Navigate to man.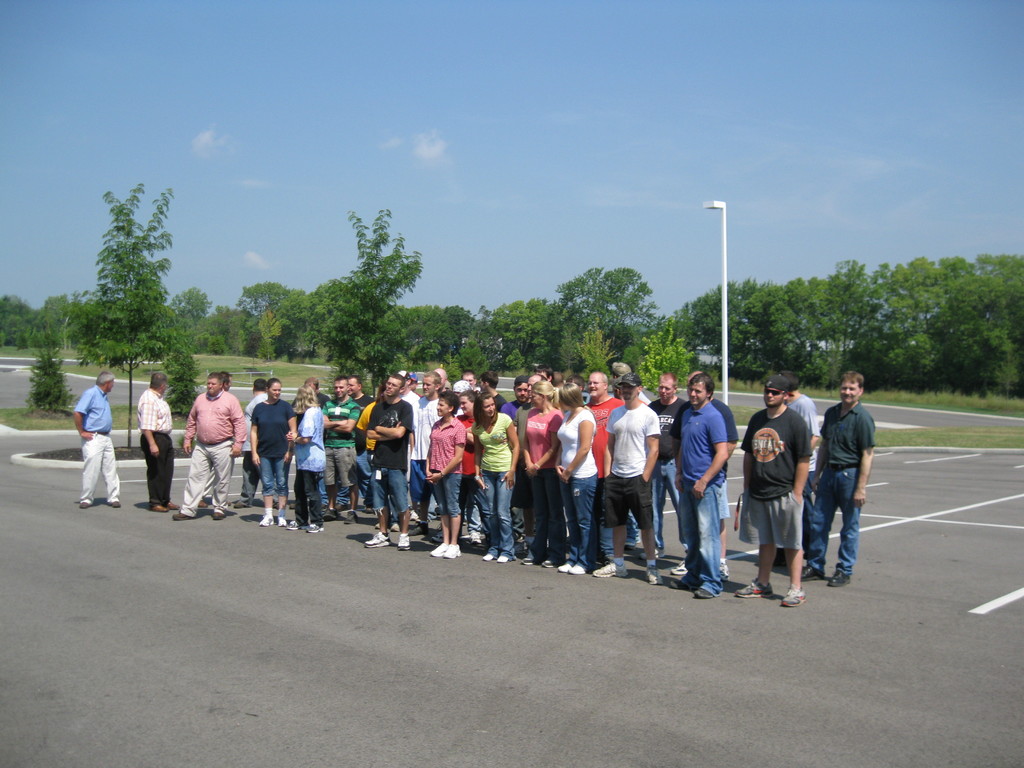
Navigation target: [138, 371, 179, 515].
